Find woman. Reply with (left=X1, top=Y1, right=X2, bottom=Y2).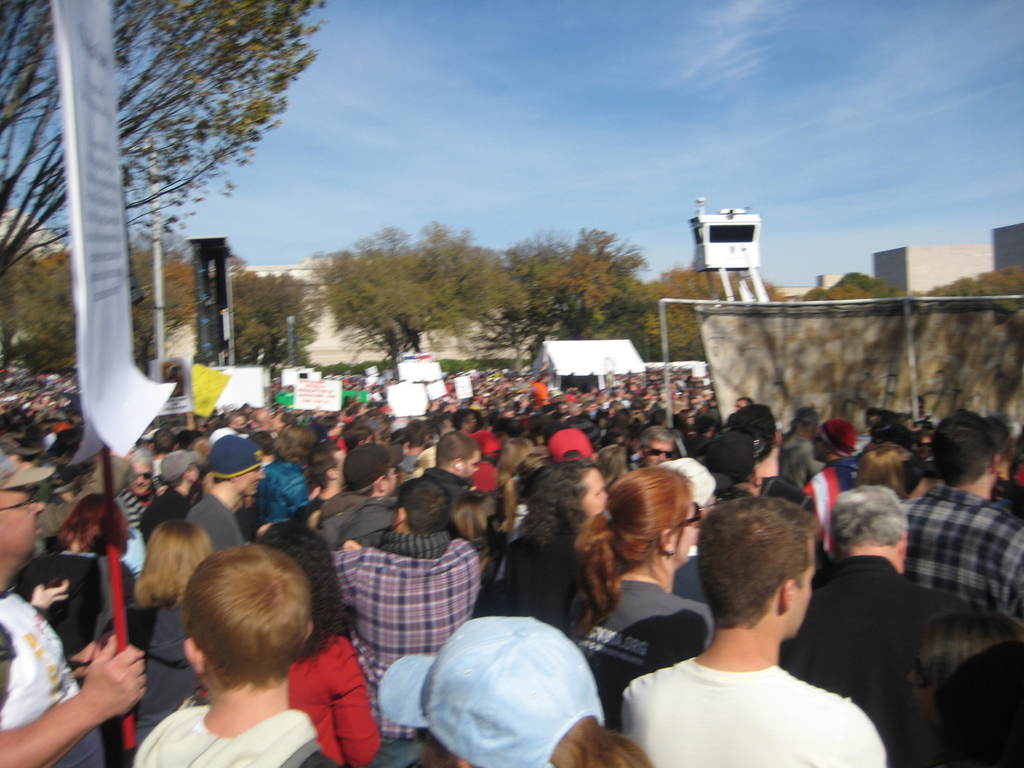
(left=259, top=515, right=380, bottom=767).
